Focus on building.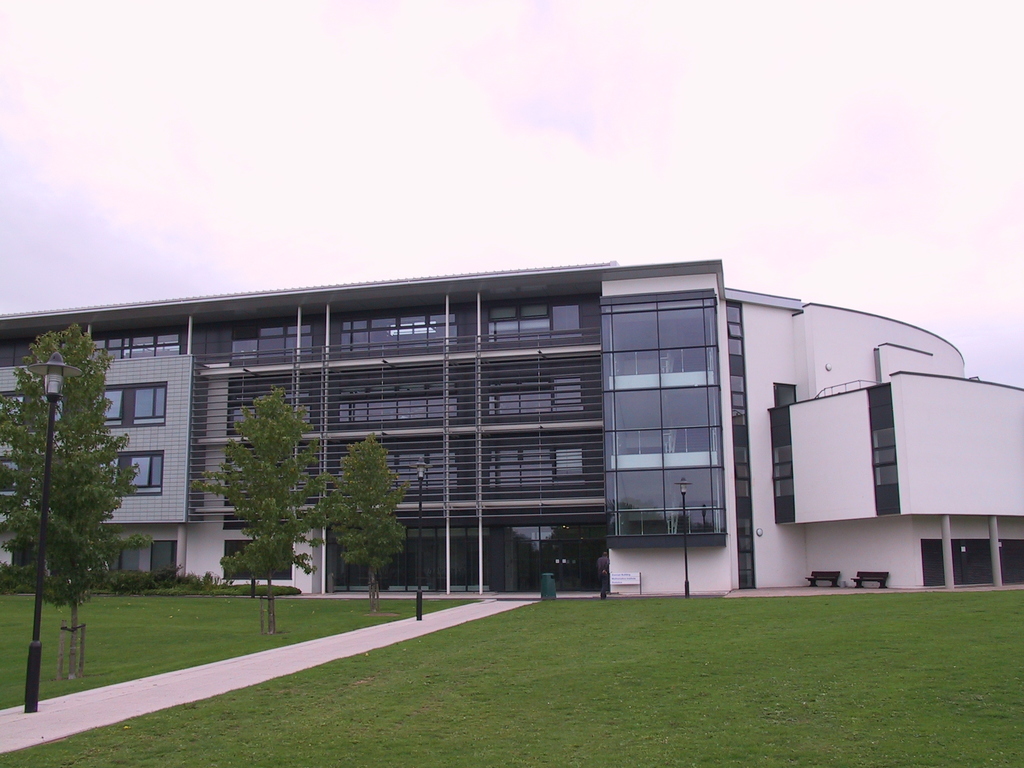
Focused at [x1=0, y1=262, x2=1023, y2=601].
